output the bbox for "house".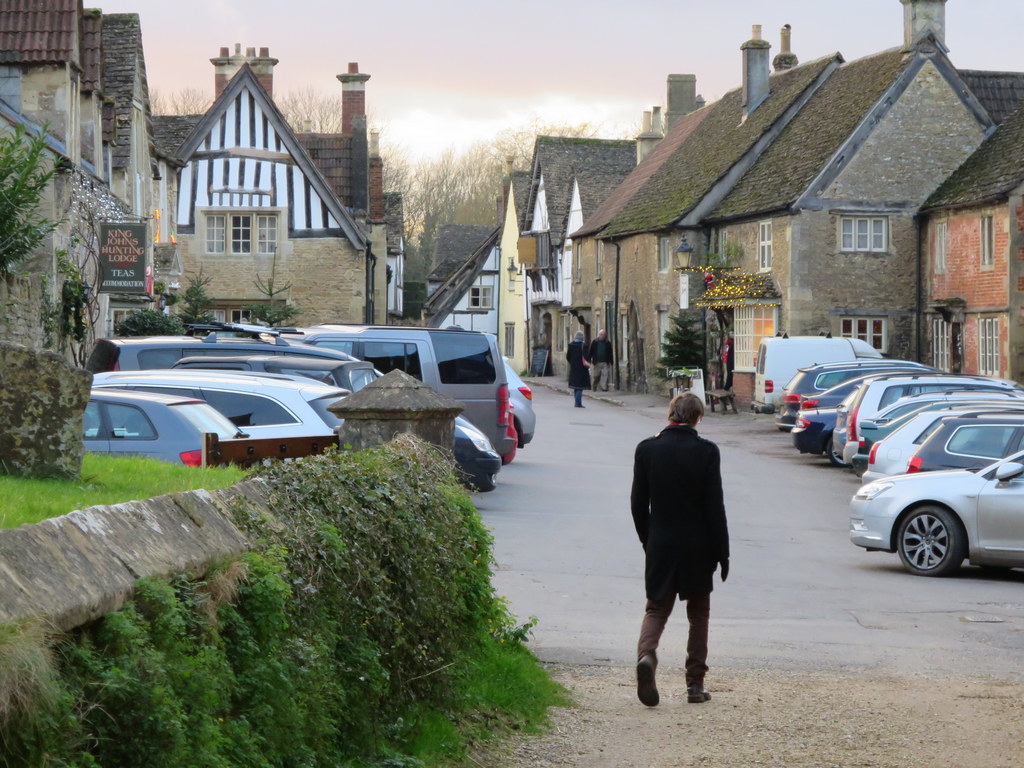
rect(564, 22, 999, 411).
